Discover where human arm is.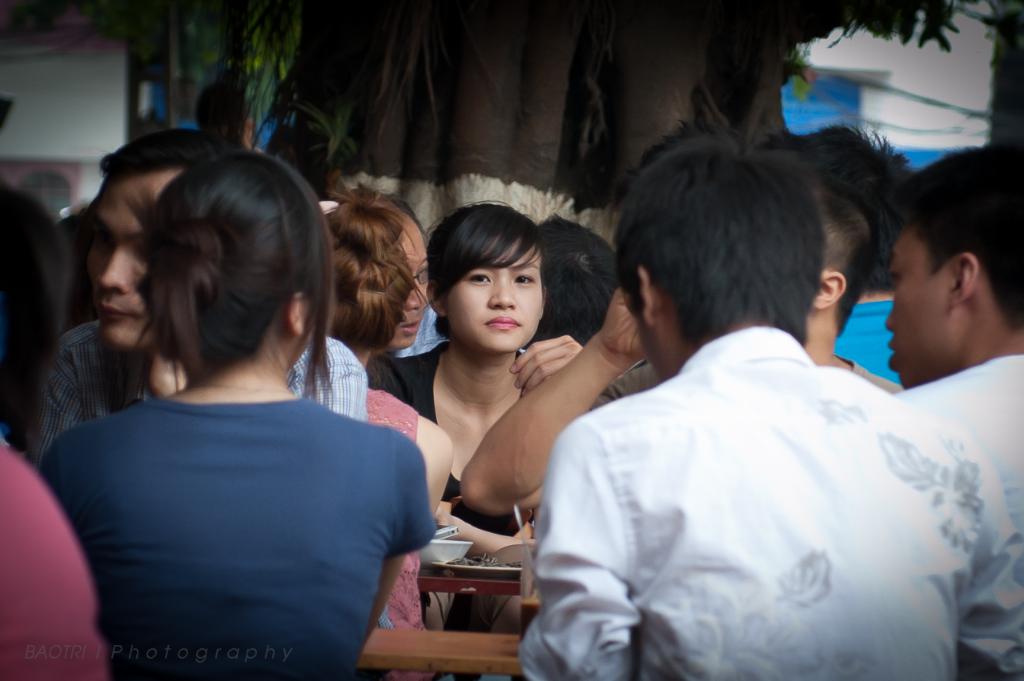
Discovered at l=354, t=419, r=452, b=645.
